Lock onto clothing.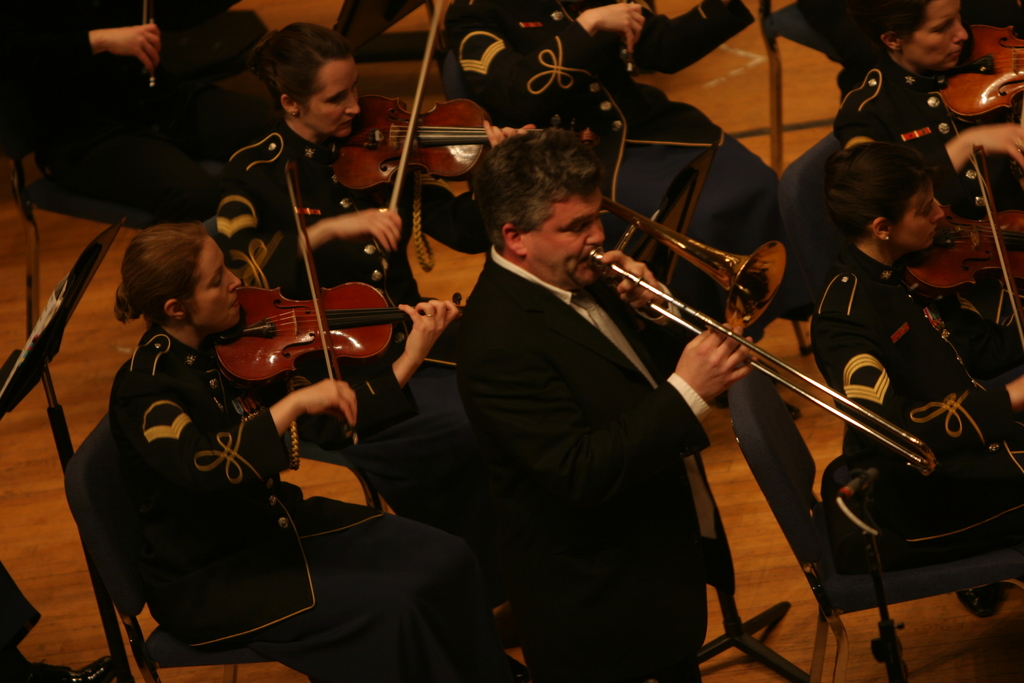
Locked: box(451, 0, 785, 276).
